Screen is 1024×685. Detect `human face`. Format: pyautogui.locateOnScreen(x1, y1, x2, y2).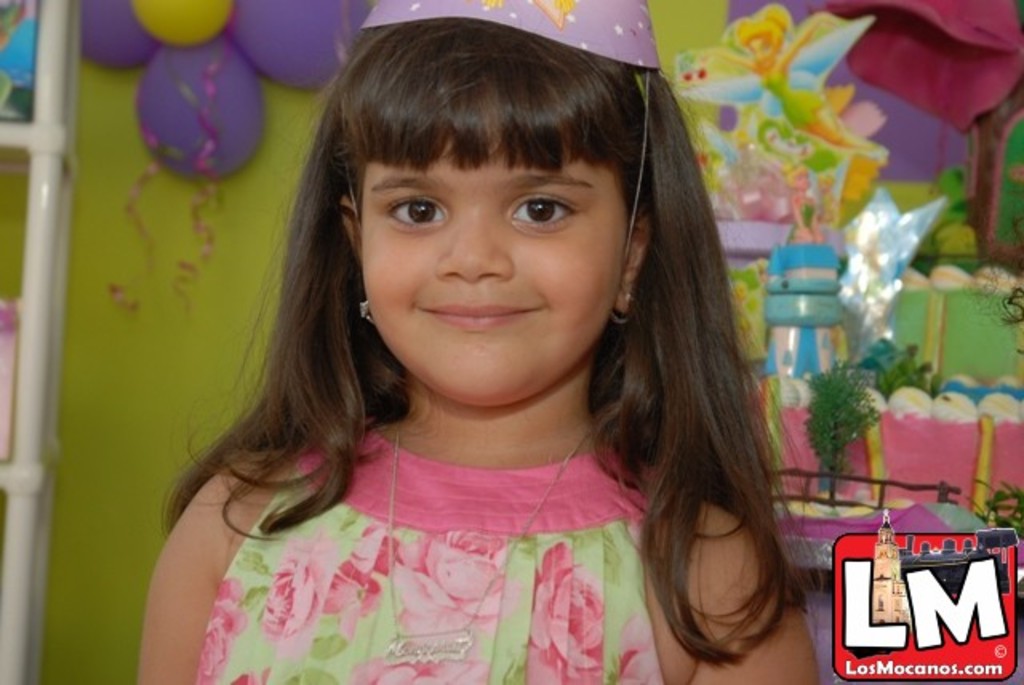
pyautogui.locateOnScreen(358, 126, 629, 410).
